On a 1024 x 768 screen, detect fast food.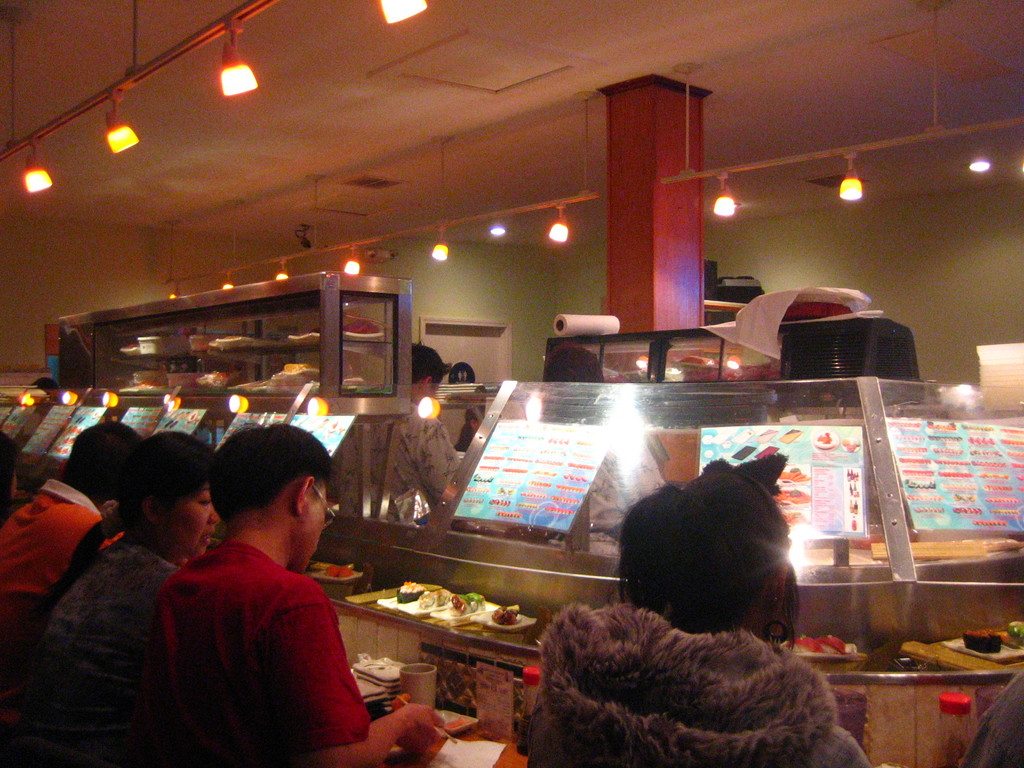
pyautogui.locateOnScreen(416, 588, 447, 608).
